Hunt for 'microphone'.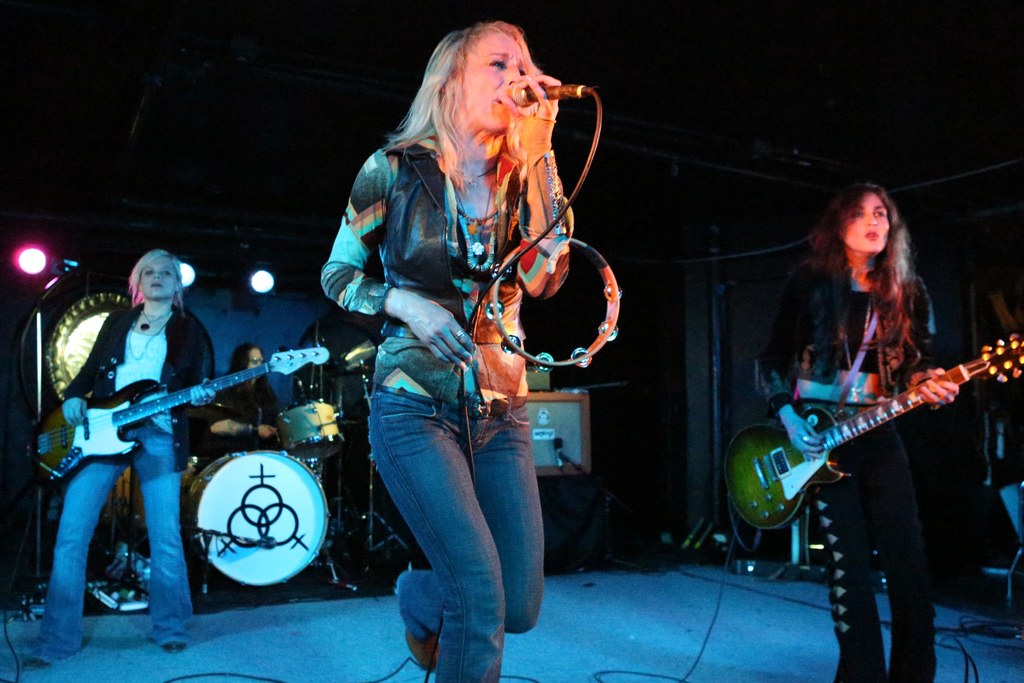
Hunted down at region(504, 78, 601, 106).
